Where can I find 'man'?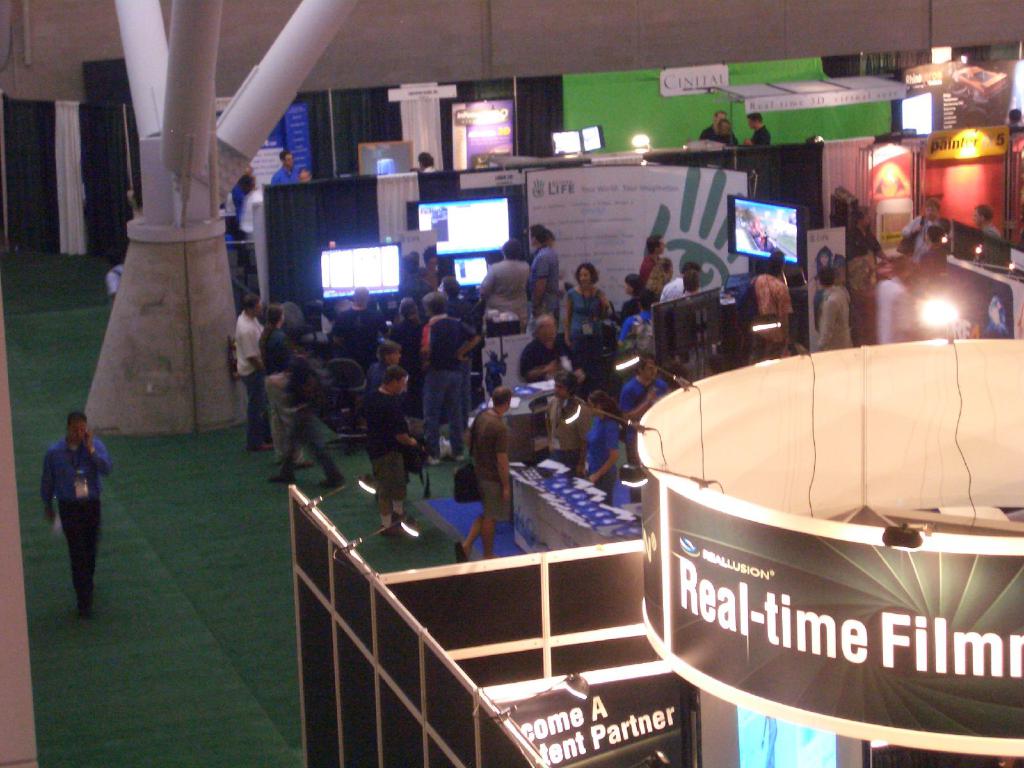
You can find it at bbox=[381, 367, 422, 536].
